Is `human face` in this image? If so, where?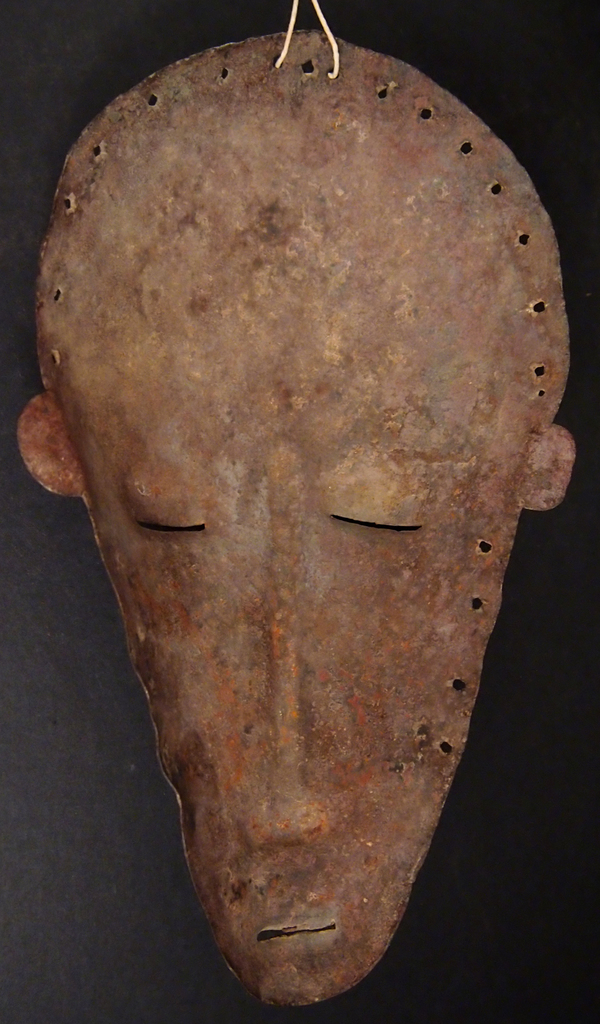
Yes, at box(56, 100, 540, 1005).
